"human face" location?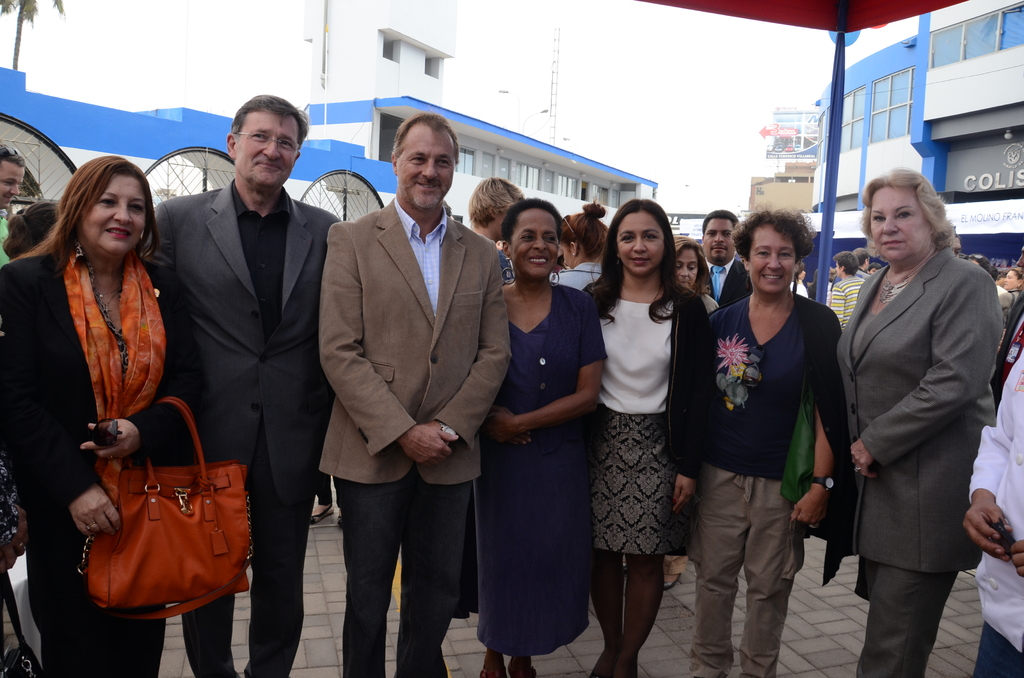
836, 261, 845, 276
